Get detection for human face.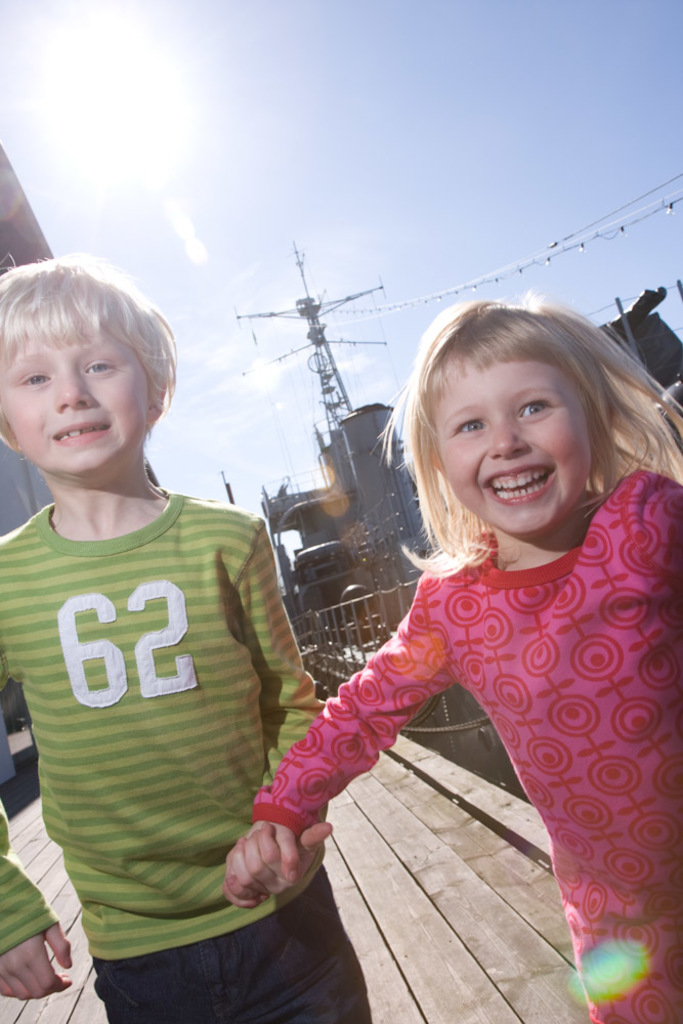
Detection: pyautogui.locateOnScreen(0, 302, 151, 477).
